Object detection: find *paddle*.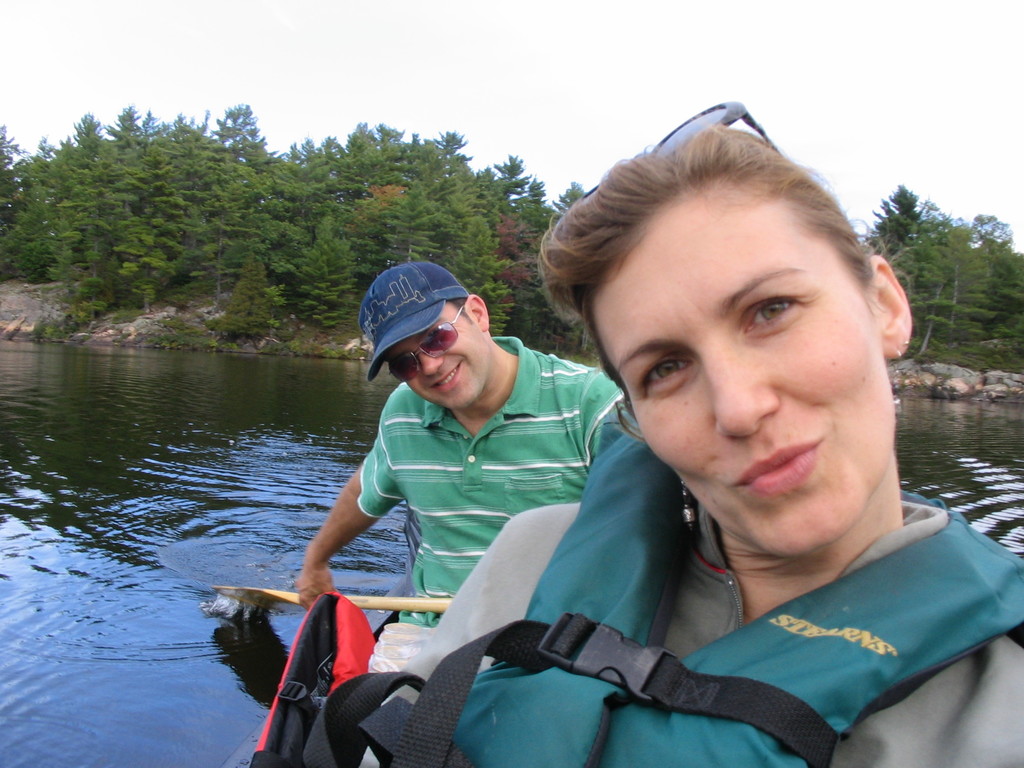
(x1=218, y1=579, x2=449, y2=604).
